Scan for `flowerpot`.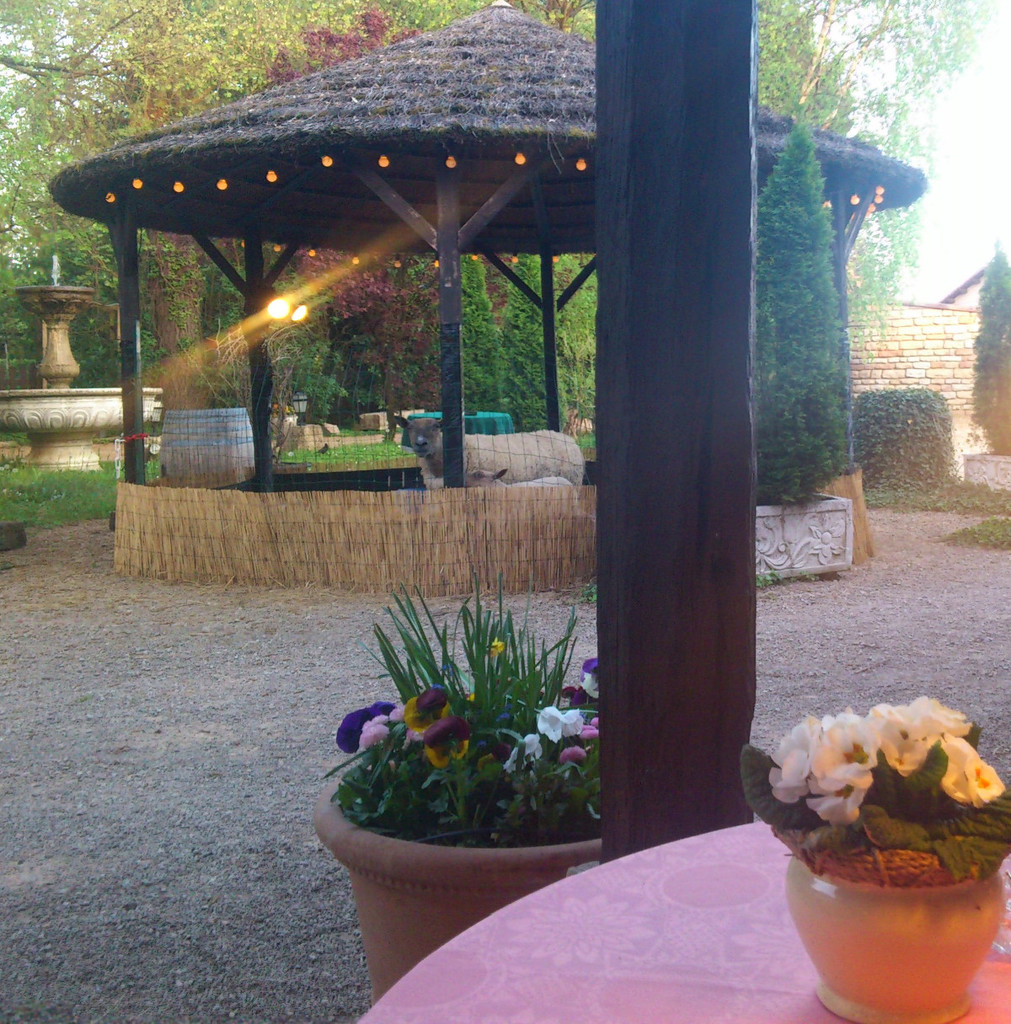
Scan result: {"x1": 784, "y1": 855, "x2": 1010, "y2": 1021}.
